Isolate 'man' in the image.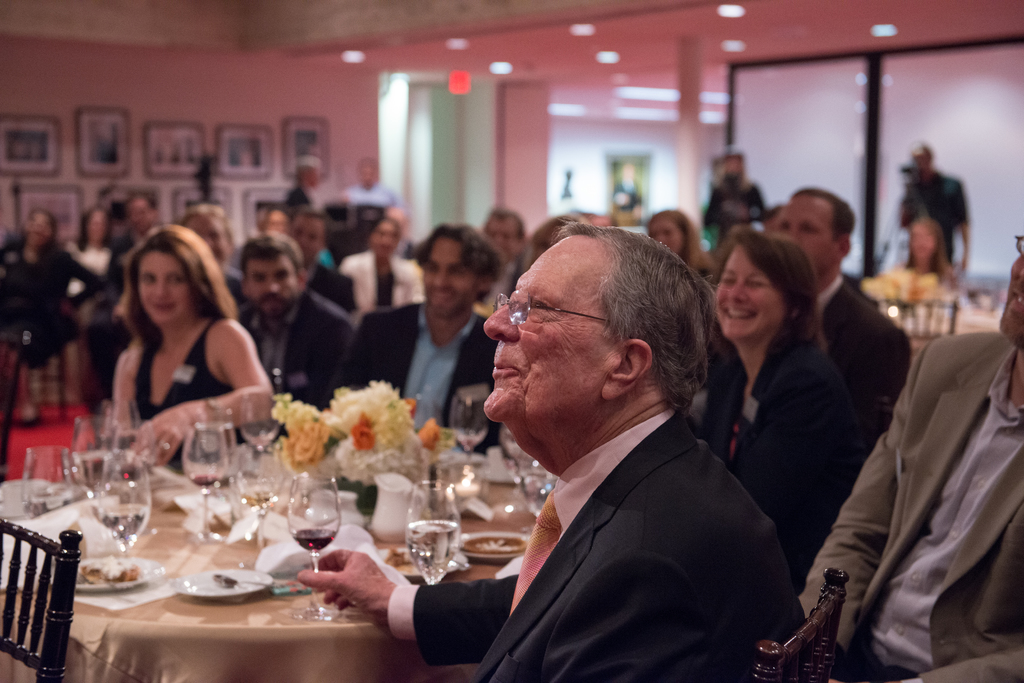
Isolated region: <region>766, 188, 913, 422</region>.
